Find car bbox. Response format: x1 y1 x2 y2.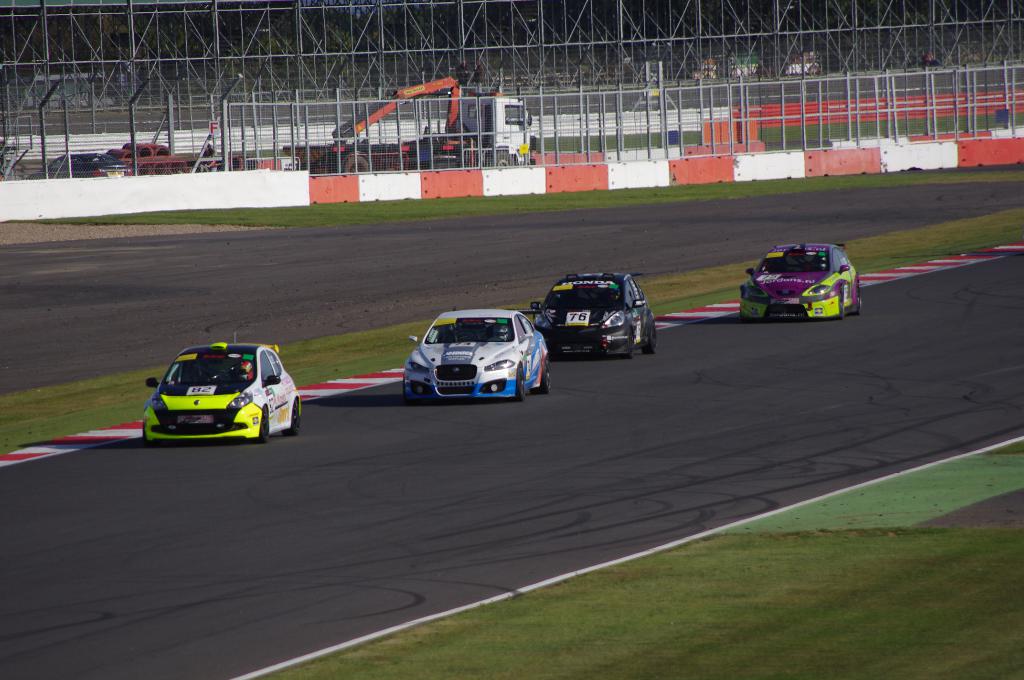
741 243 862 319.
